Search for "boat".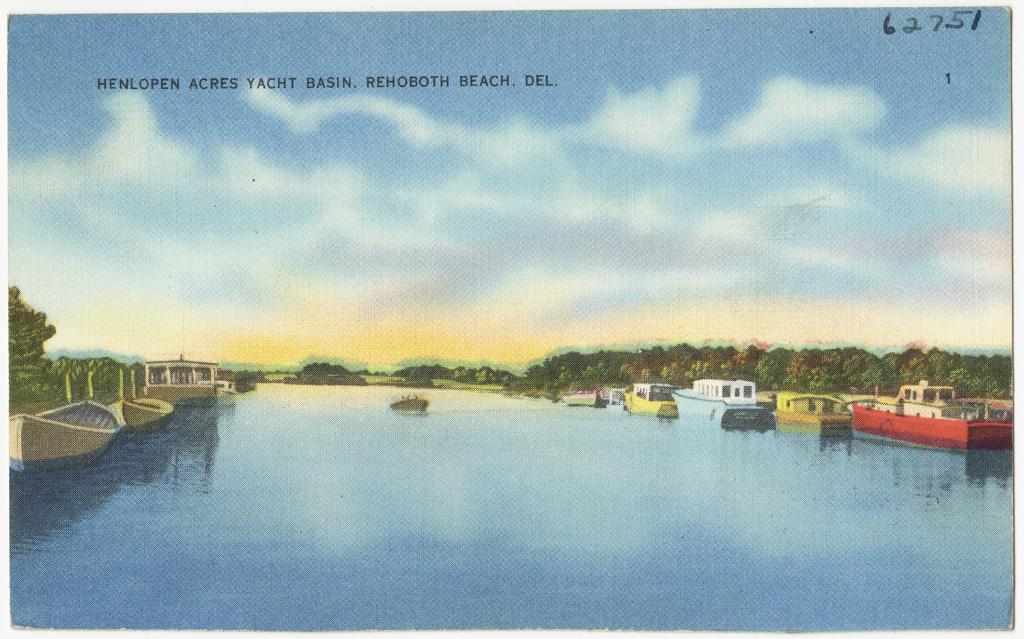
Found at box=[562, 390, 604, 409].
